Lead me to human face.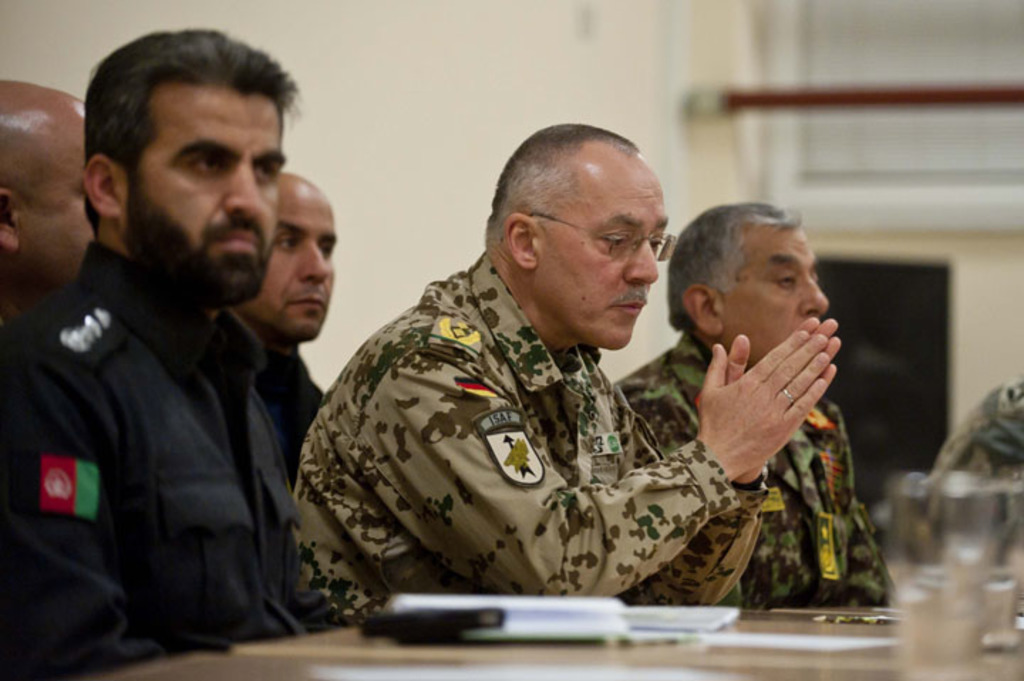
Lead to region(21, 125, 94, 290).
